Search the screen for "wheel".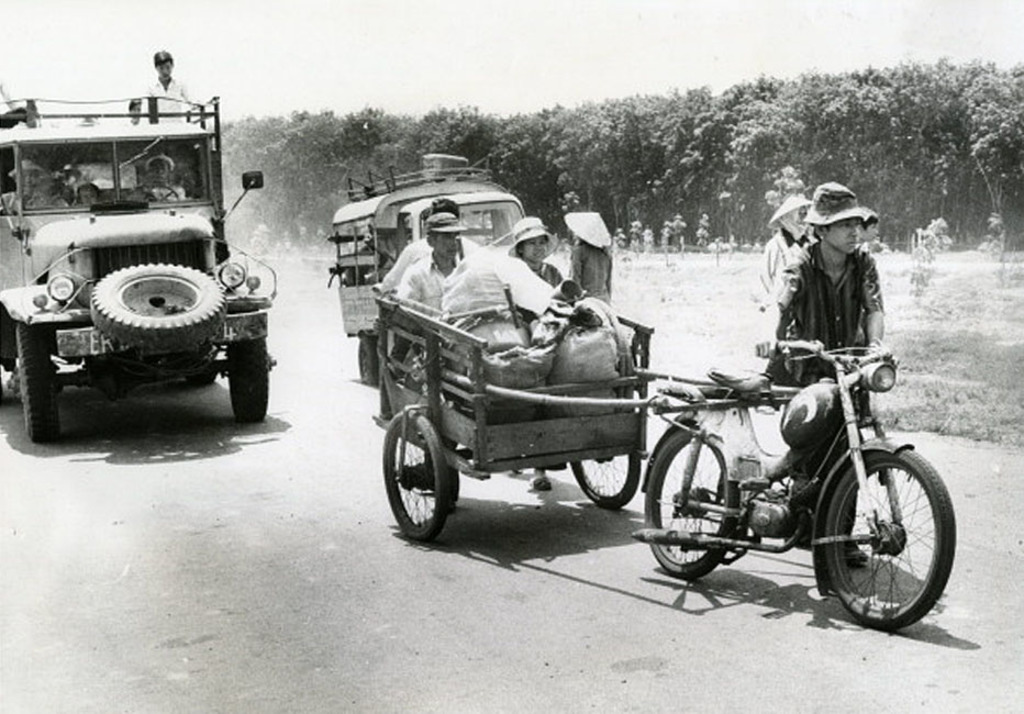
Found at [643,428,739,578].
